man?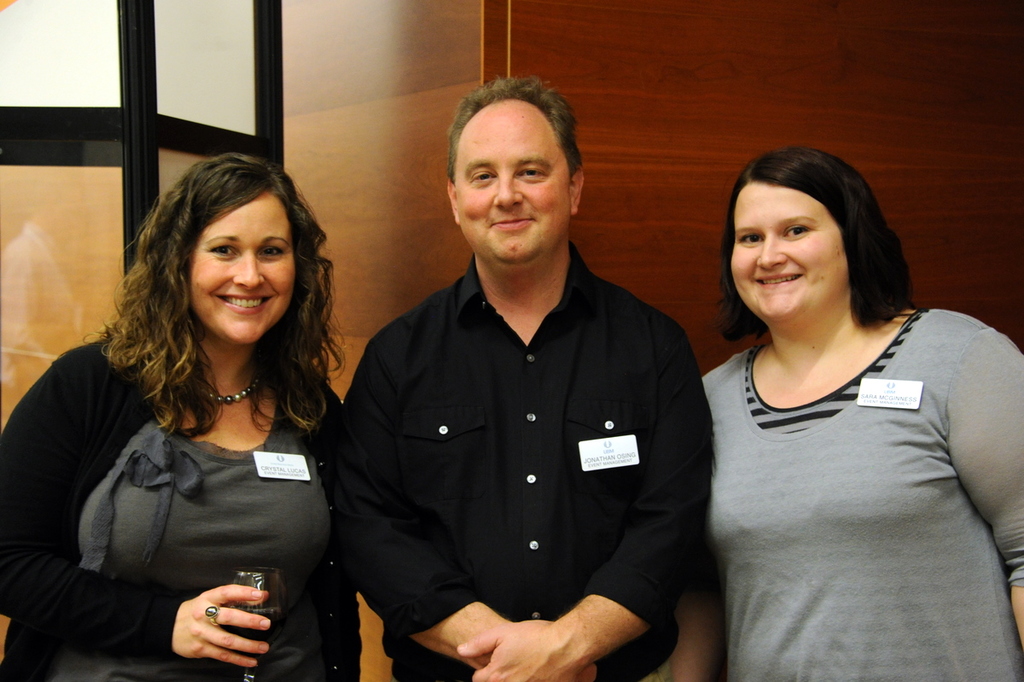
l=328, t=75, r=714, b=681
